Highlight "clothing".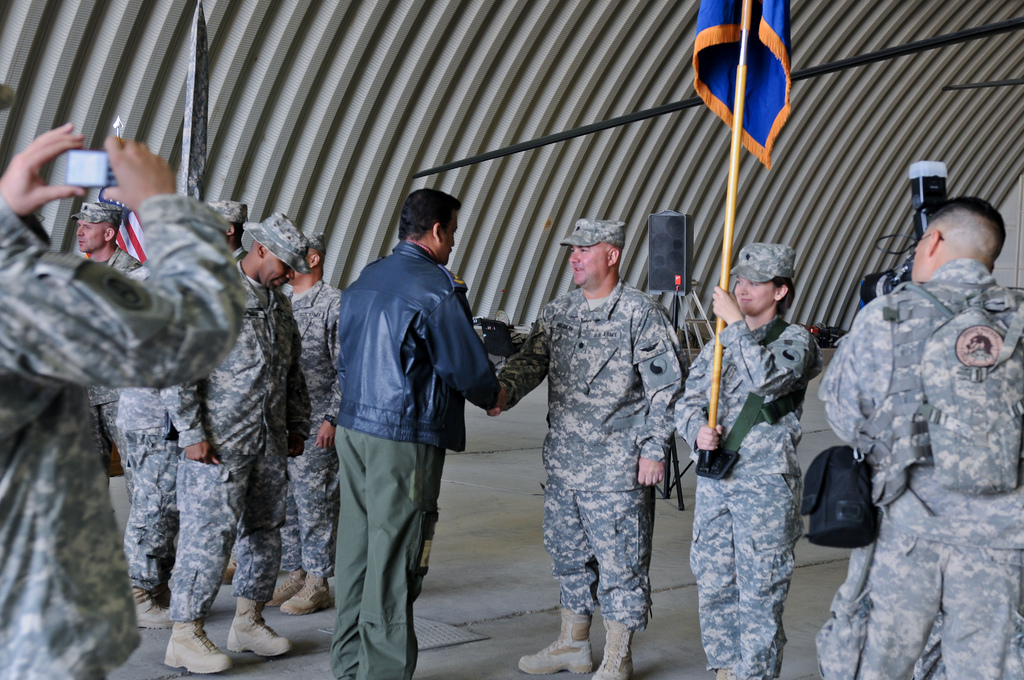
Highlighted region: {"left": 107, "top": 260, "right": 191, "bottom": 597}.
